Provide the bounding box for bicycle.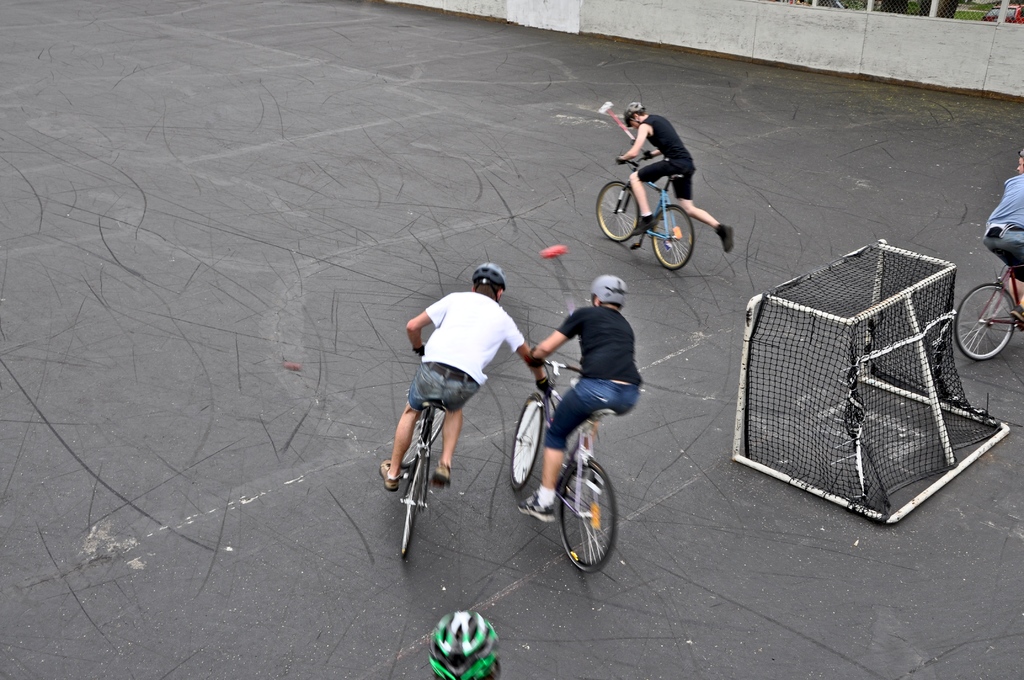
[left=398, top=348, right=454, bottom=563].
